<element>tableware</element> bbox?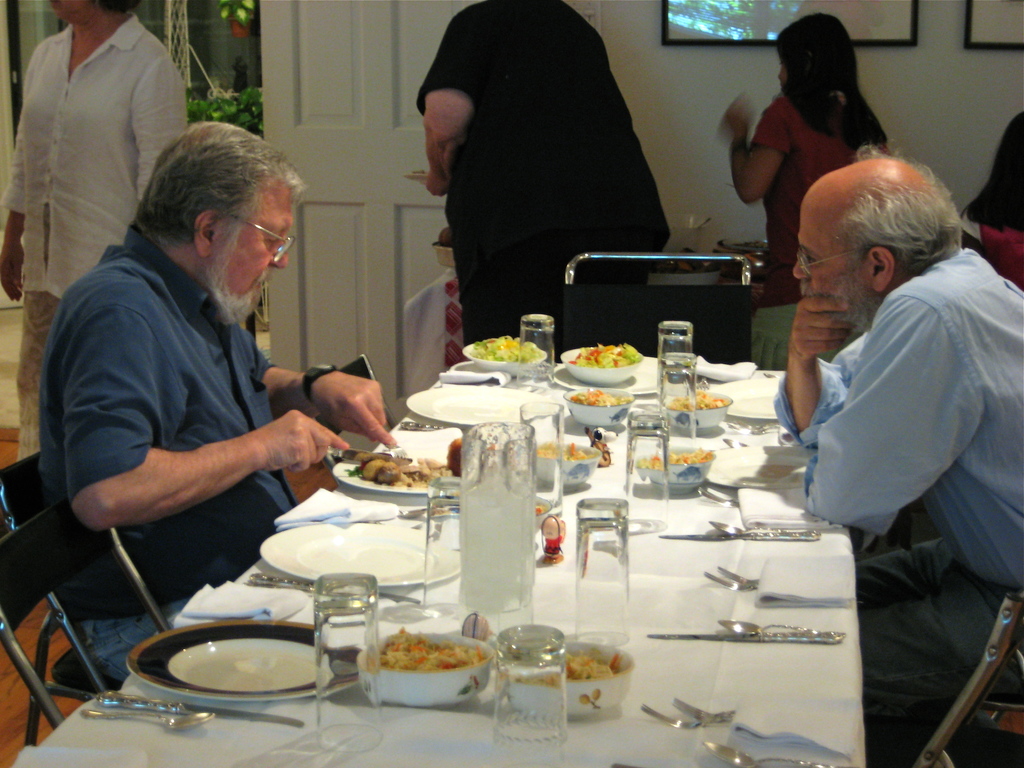
564, 347, 640, 379
